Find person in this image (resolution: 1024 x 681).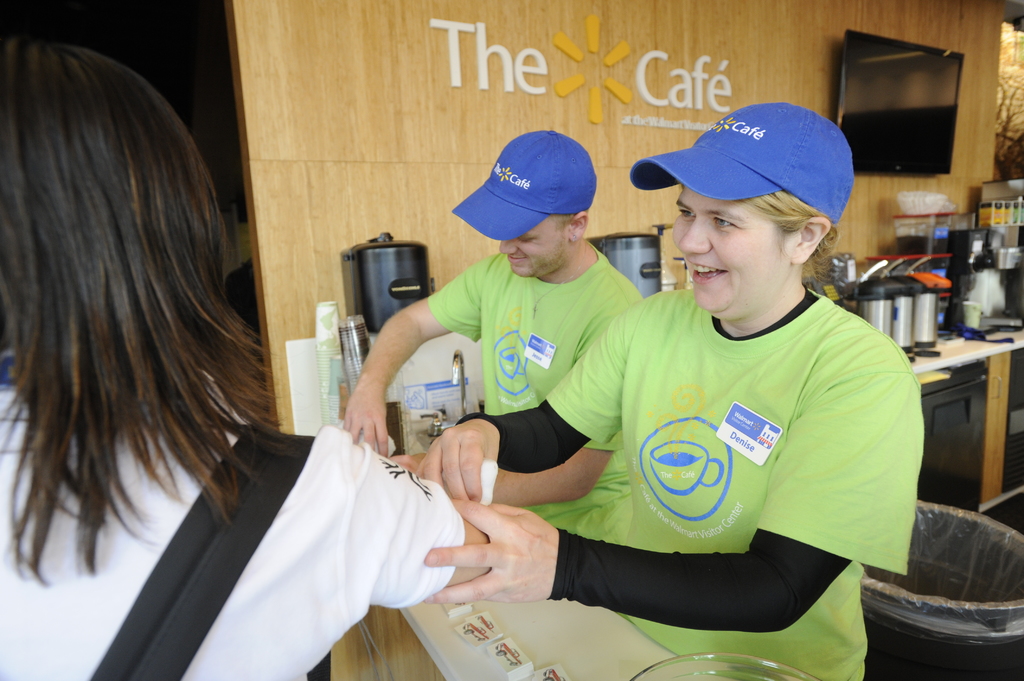
(333,126,638,600).
